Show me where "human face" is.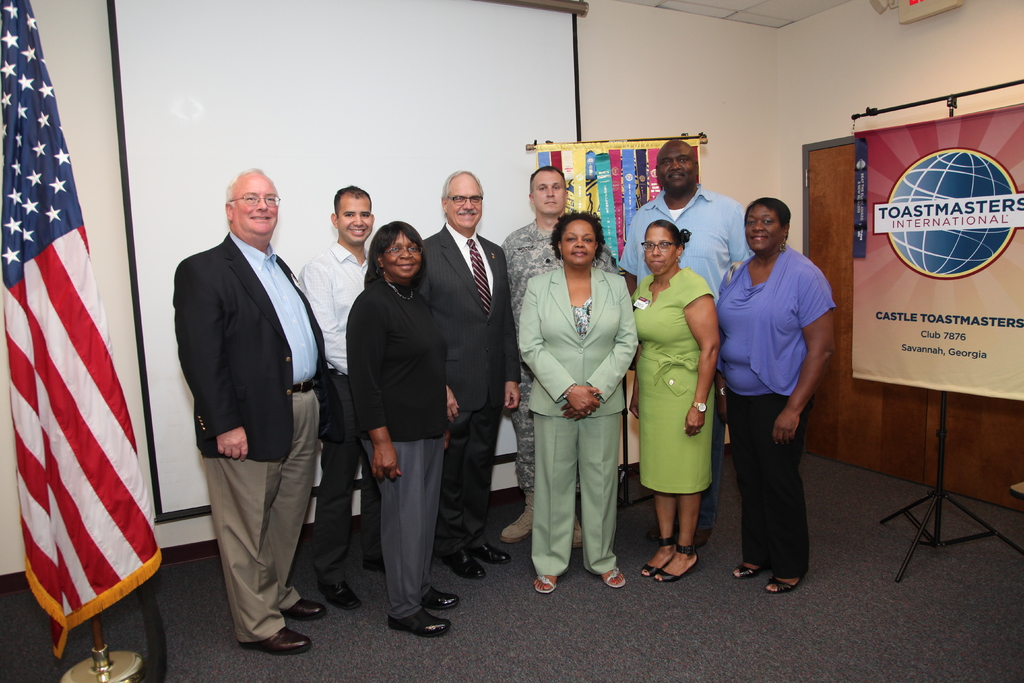
"human face" is at l=446, t=172, r=483, b=227.
